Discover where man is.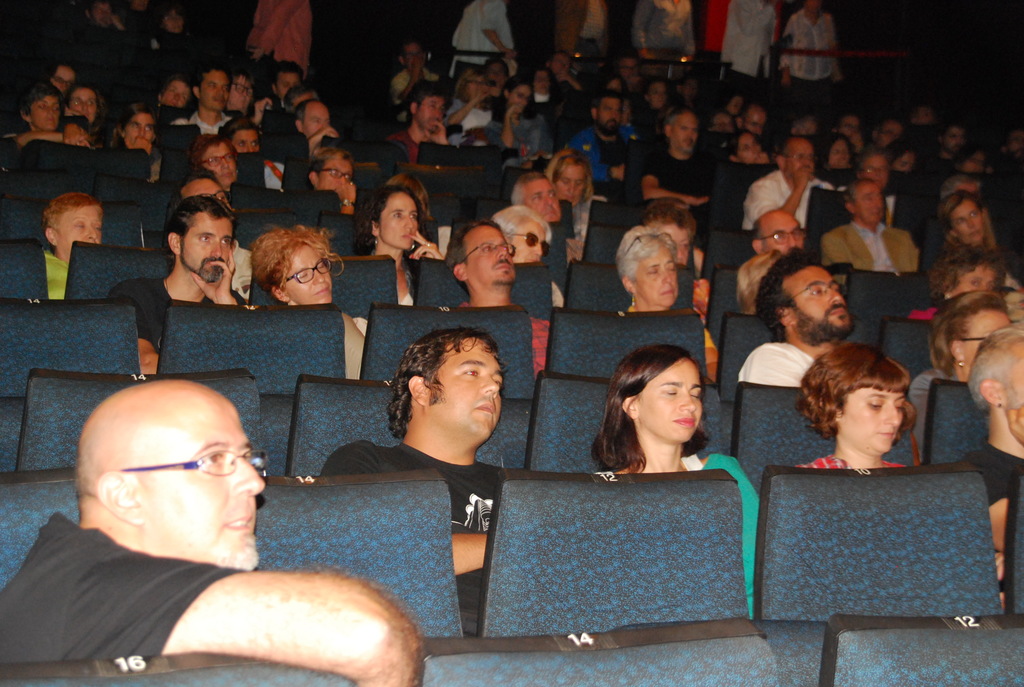
Discovered at rect(833, 110, 863, 152).
